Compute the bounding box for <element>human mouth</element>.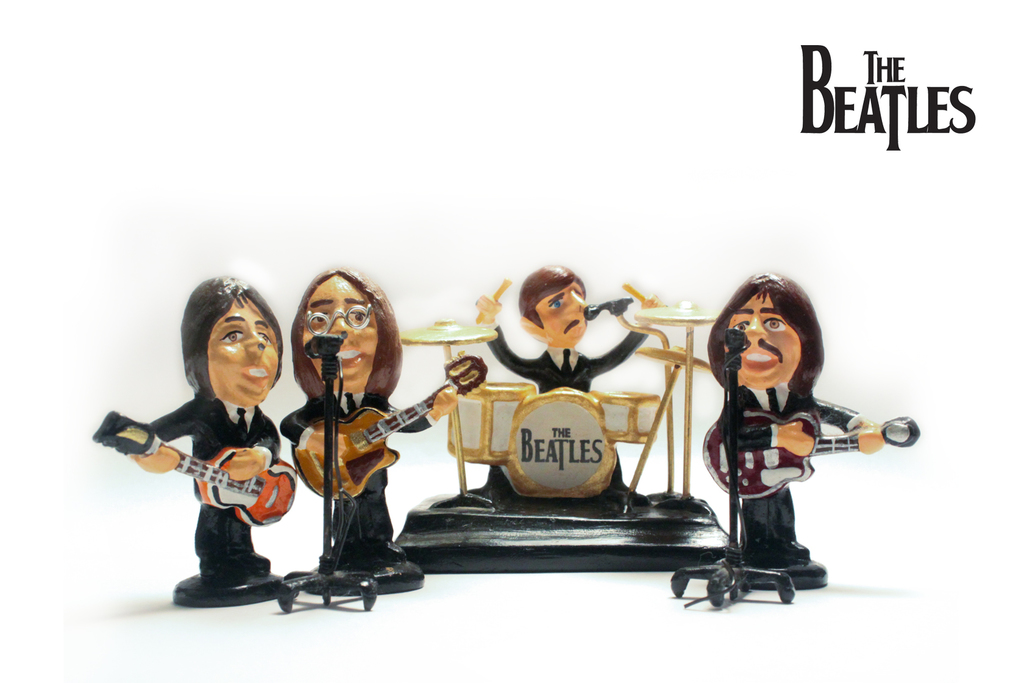
detection(563, 319, 578, 331).
